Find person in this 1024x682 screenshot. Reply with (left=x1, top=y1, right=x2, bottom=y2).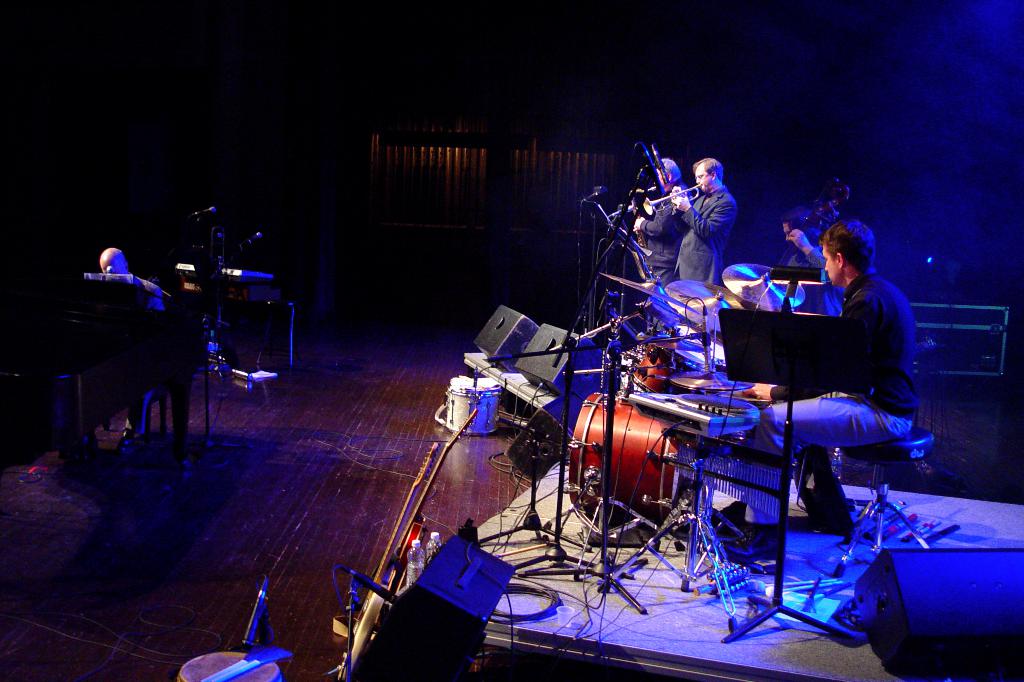
(left=731, top=218, right=918, bottom=571).
